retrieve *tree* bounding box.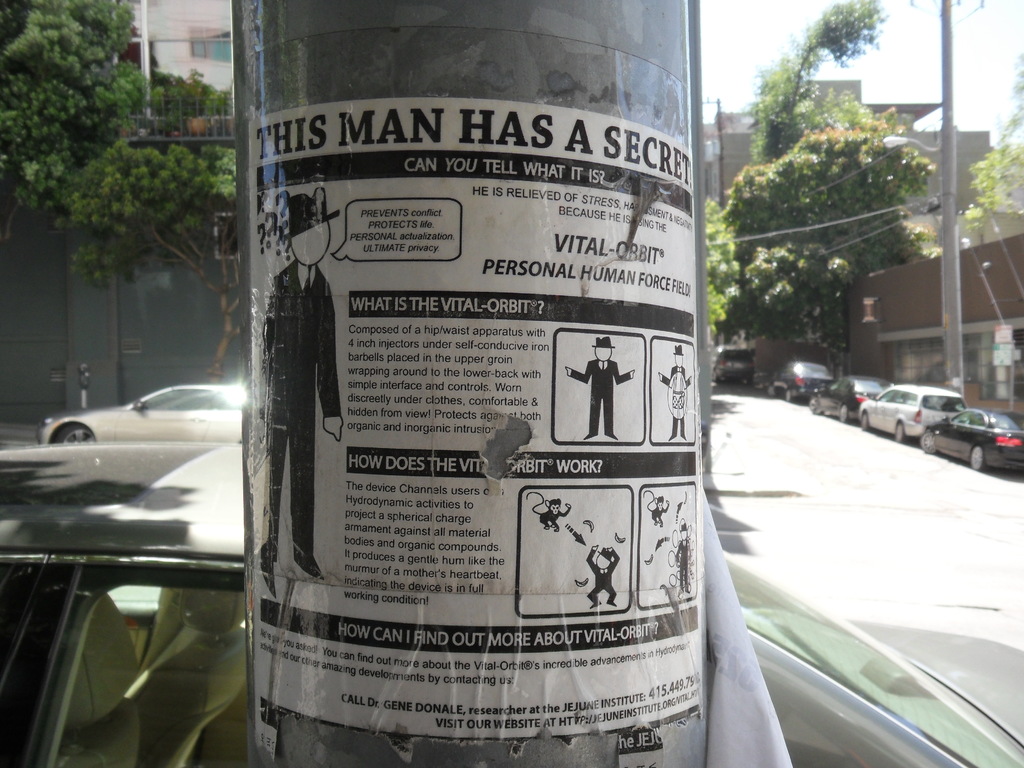
Bounding box: BBox(714, 0, 945, 356).
